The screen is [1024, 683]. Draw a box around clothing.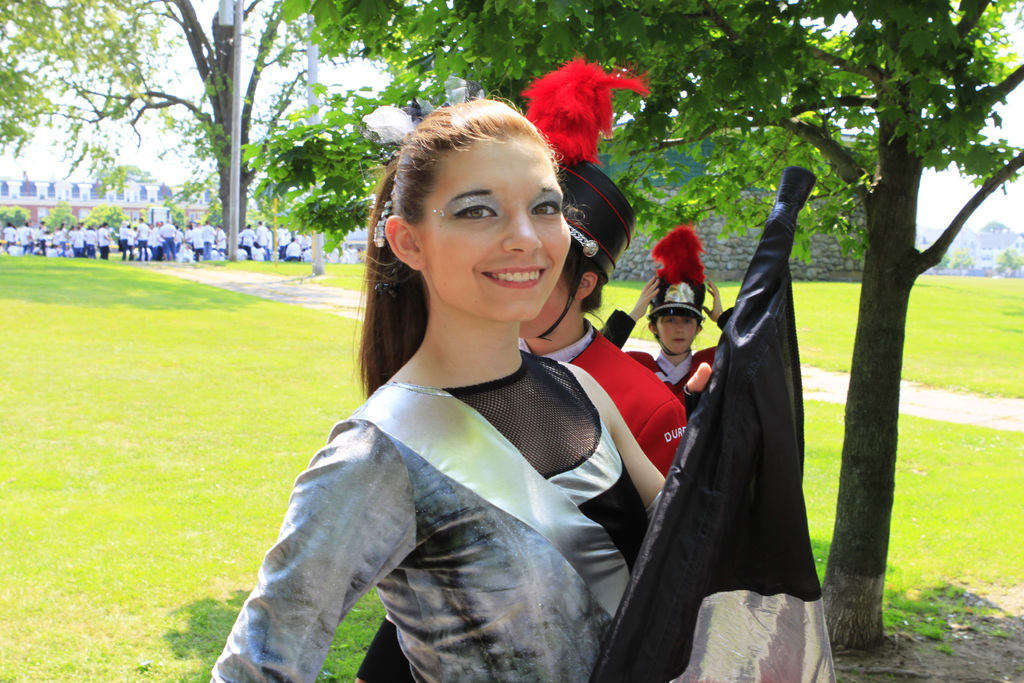
BBox(116, 230, 127, 261).
